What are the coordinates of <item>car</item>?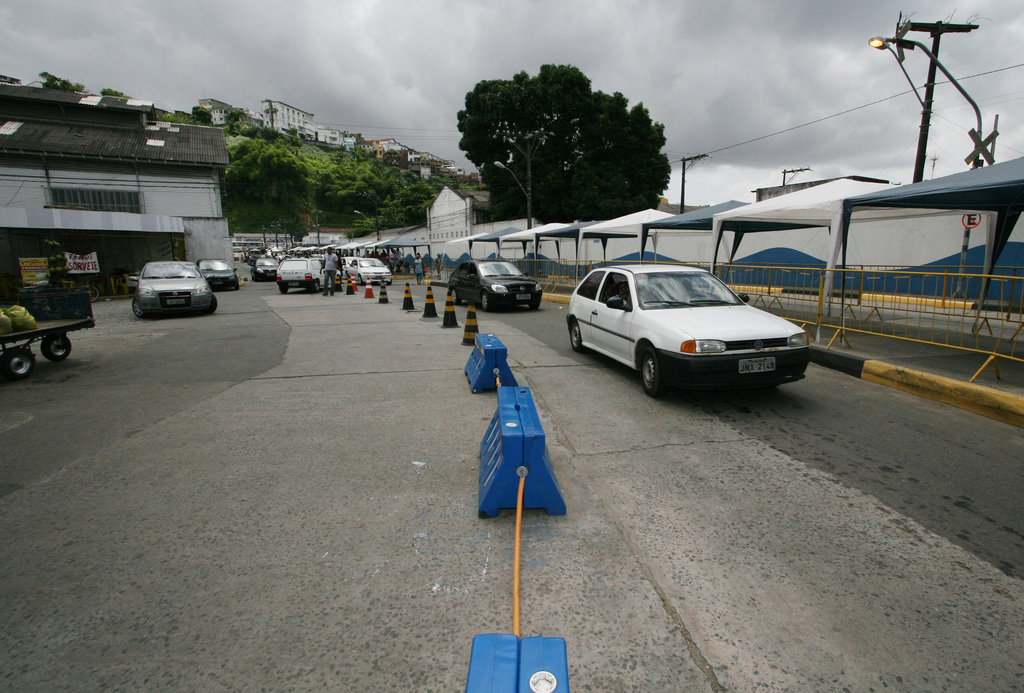
l=566, t=255, r=813, b=402.
